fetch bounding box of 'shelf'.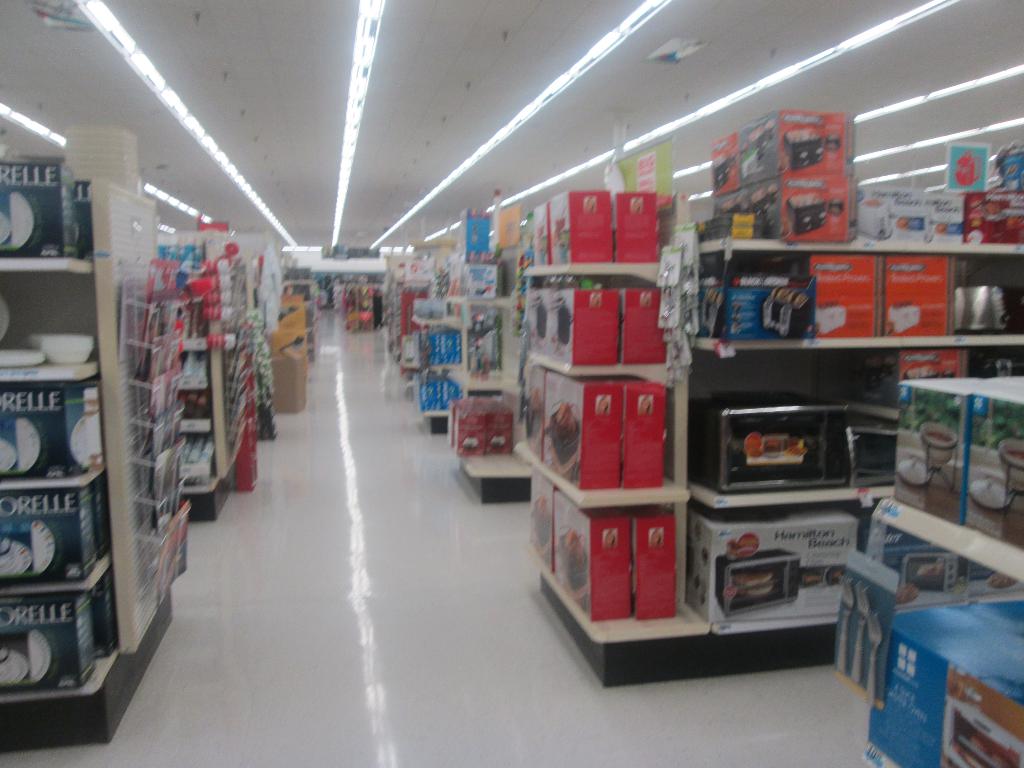
Bbox: x1=0 y1=179 x2=122 y2=701.
